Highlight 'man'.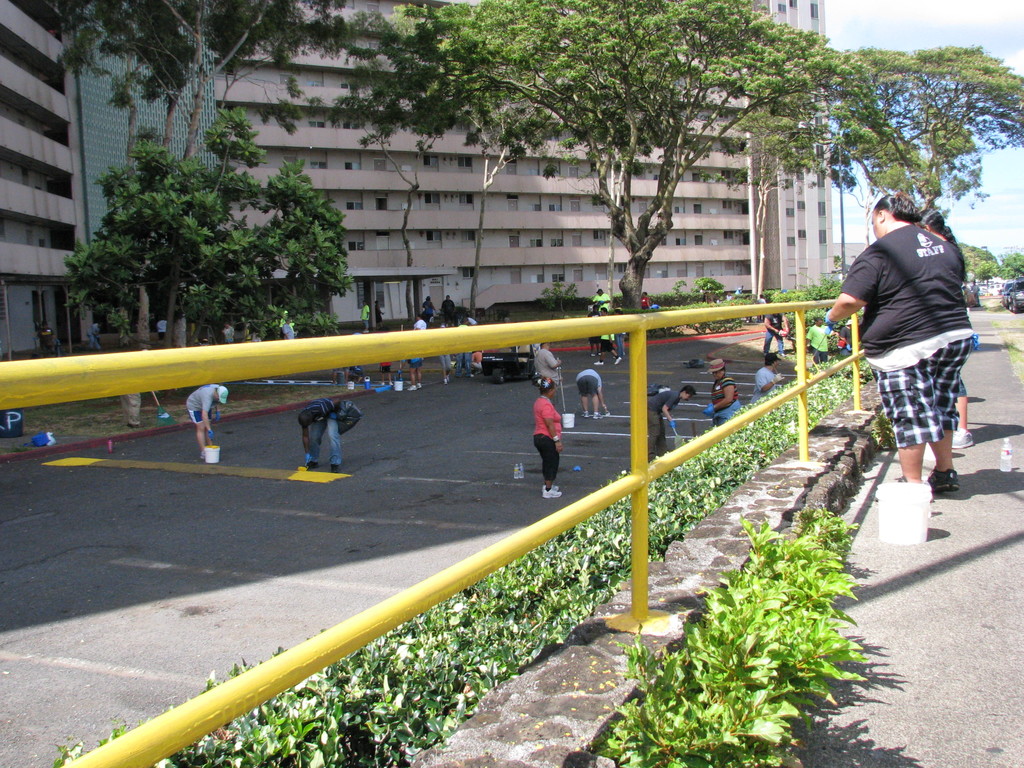
Highlighted region: Rect(297, 398, 345, 471).
